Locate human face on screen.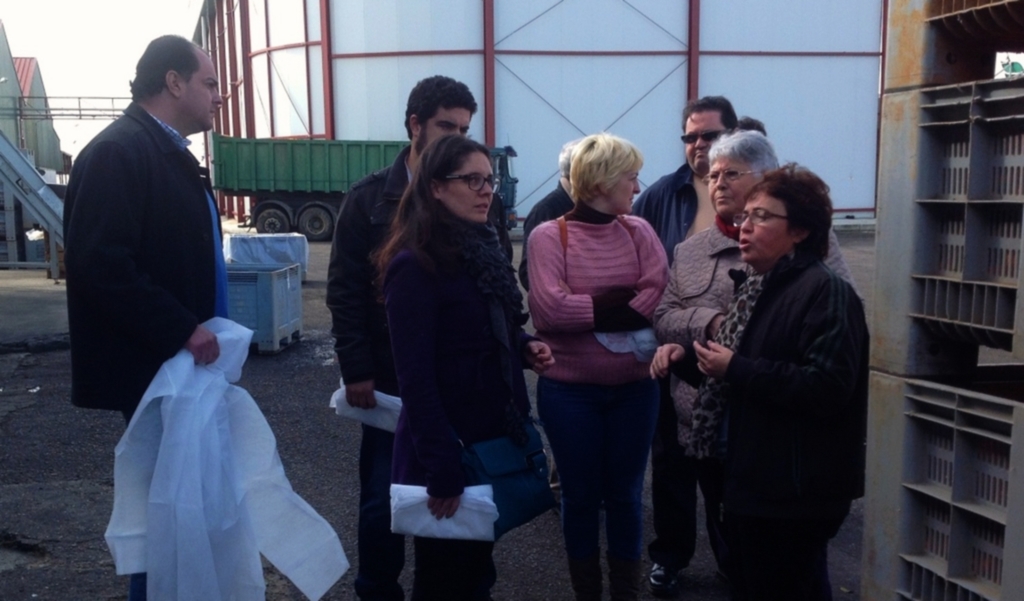
On screen at bbox=(418, 101, 472, 155).
